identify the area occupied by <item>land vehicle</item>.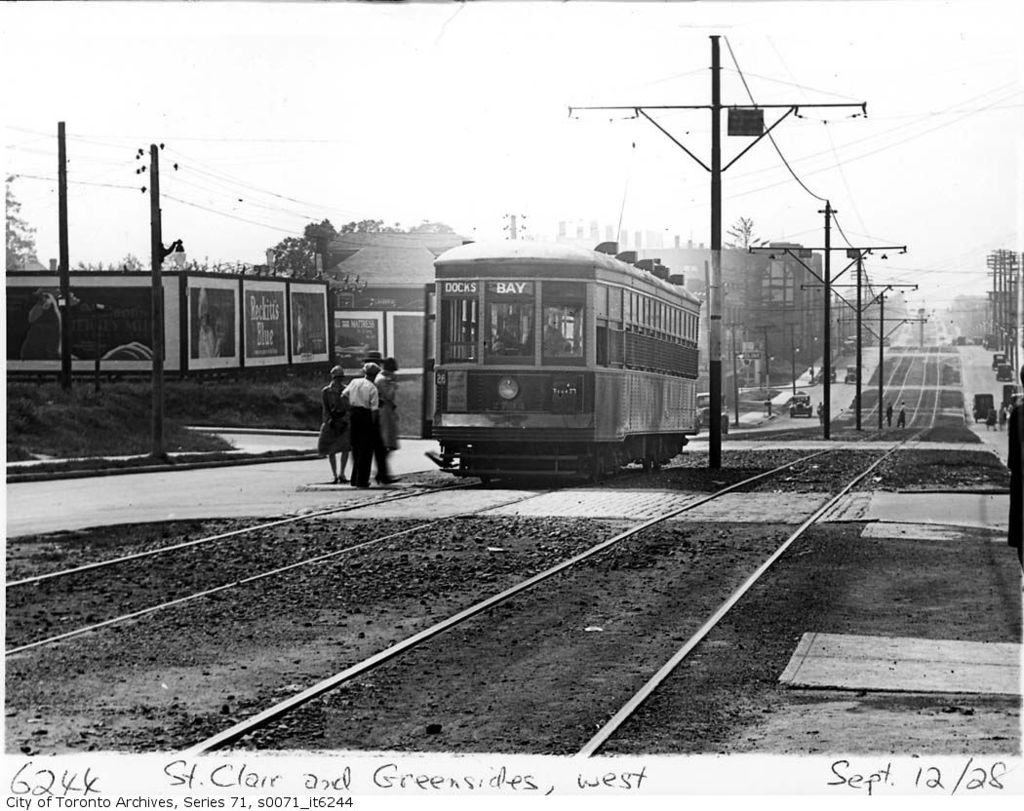
Area: <box>845,332,857,347</box>.
